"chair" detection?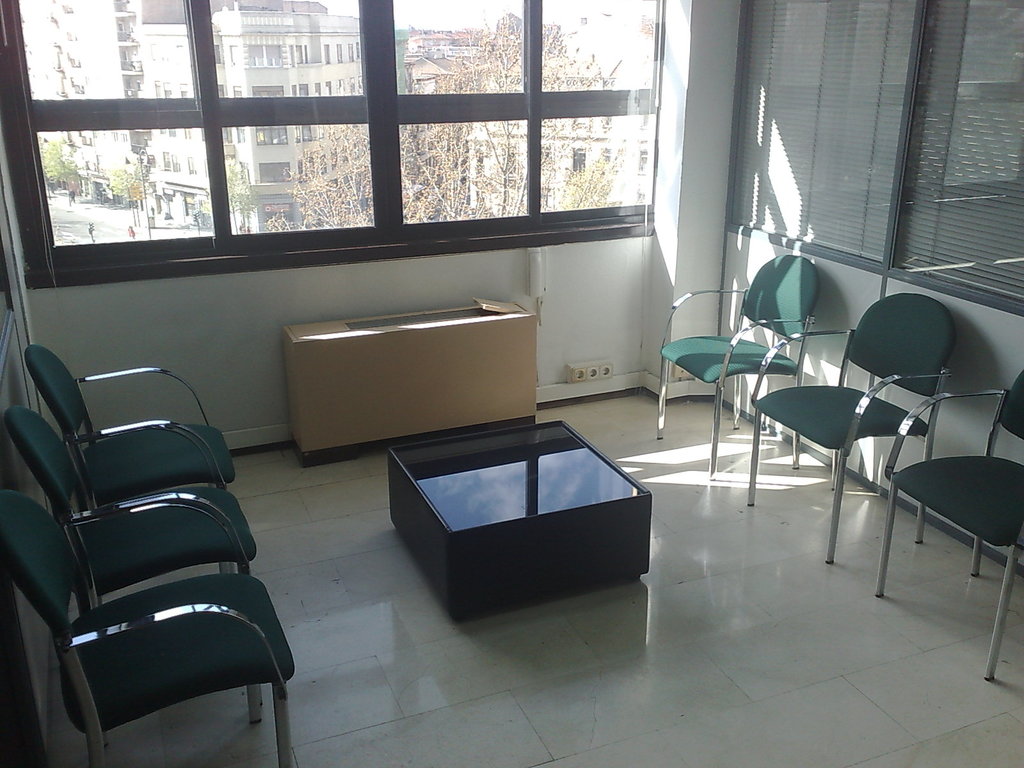
x1=652 y1=248 x2=822 y2=483
